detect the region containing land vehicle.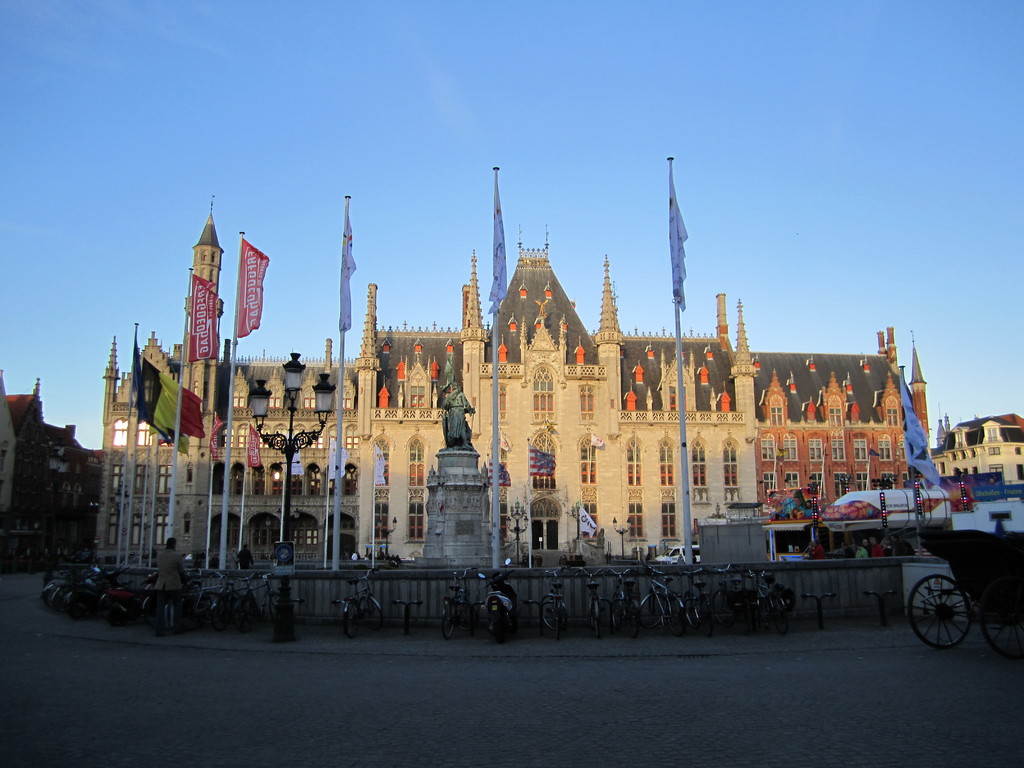
(x1=543, y1=566, x2=564, y2=637).
